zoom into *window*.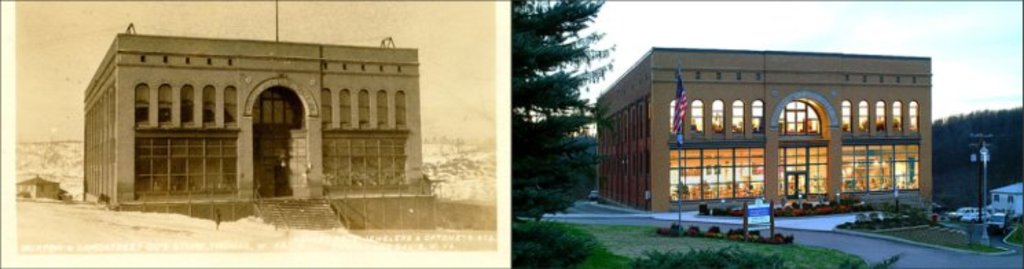
Zoom target: <box>341,91,350,126</box>.
